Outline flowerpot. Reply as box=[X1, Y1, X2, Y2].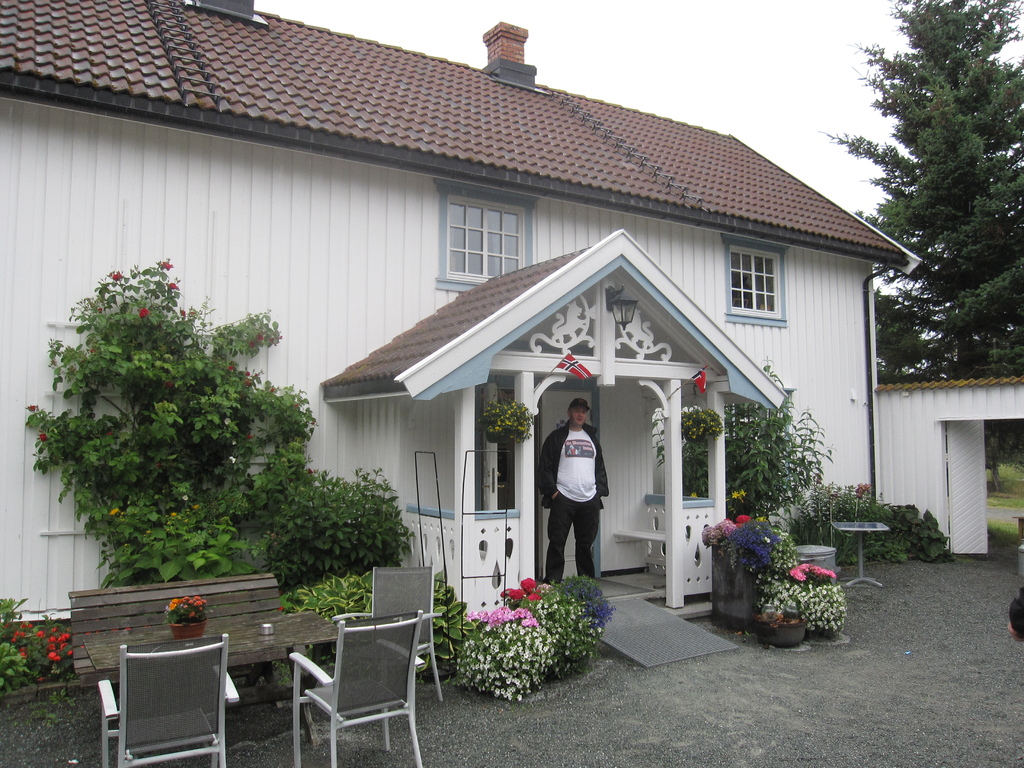
box=[752, 620, 805, 653].
